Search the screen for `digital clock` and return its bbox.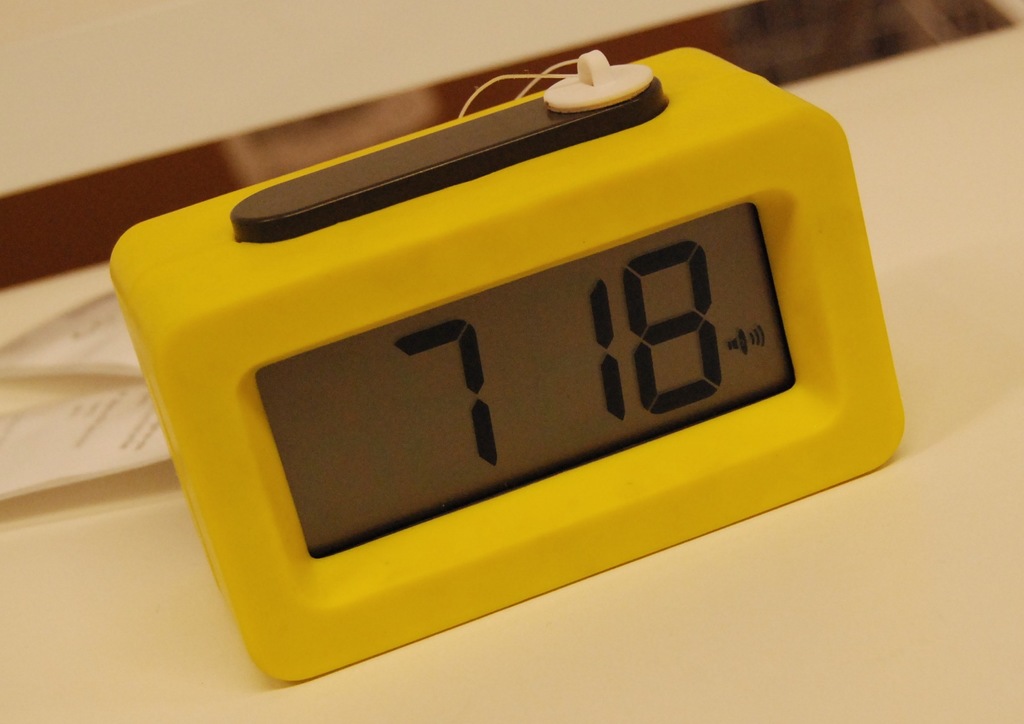
Found: (x1=104, y1=44, x2=903, y2=684).
